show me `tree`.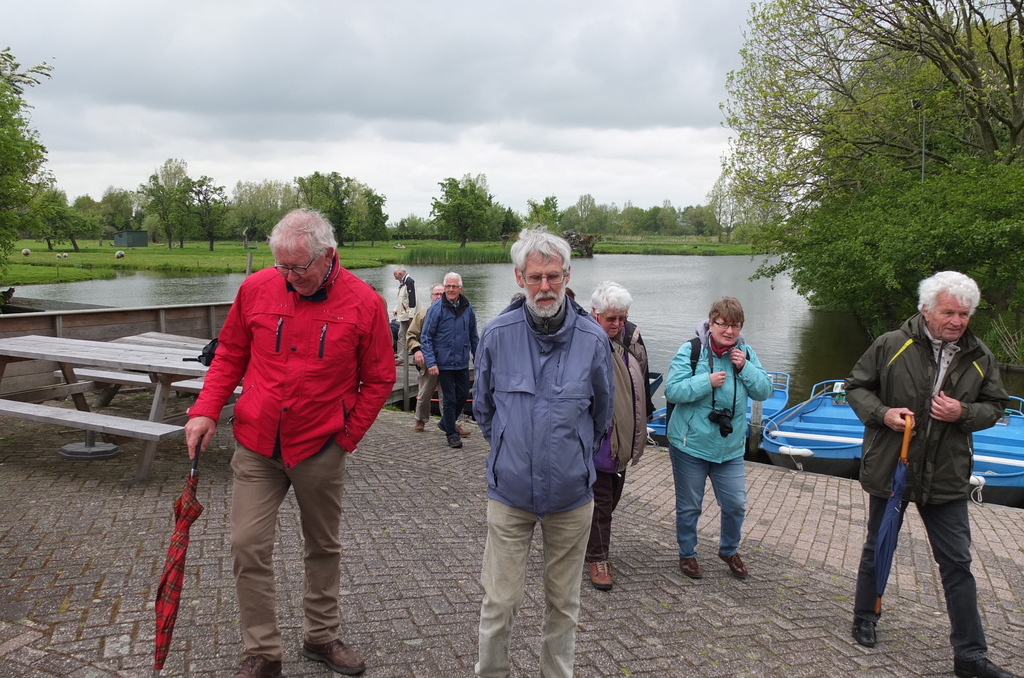
`tree` is here: 189:181:220:244.
